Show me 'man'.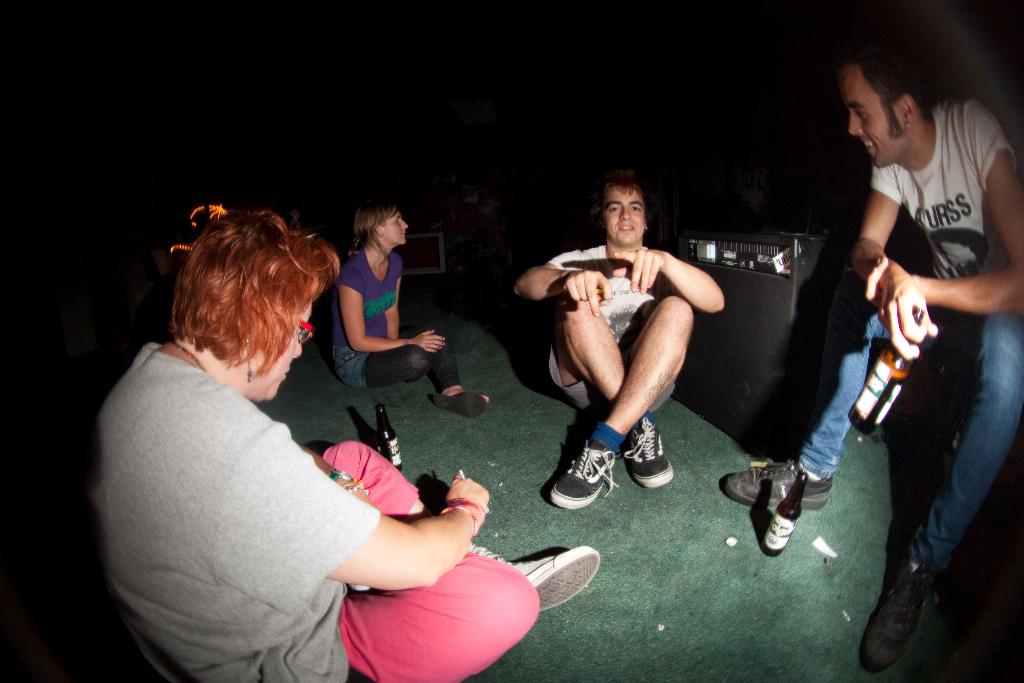
'man' is here: {"left": 719, "top": 40, "right": 1023, "bottom": 672}.
